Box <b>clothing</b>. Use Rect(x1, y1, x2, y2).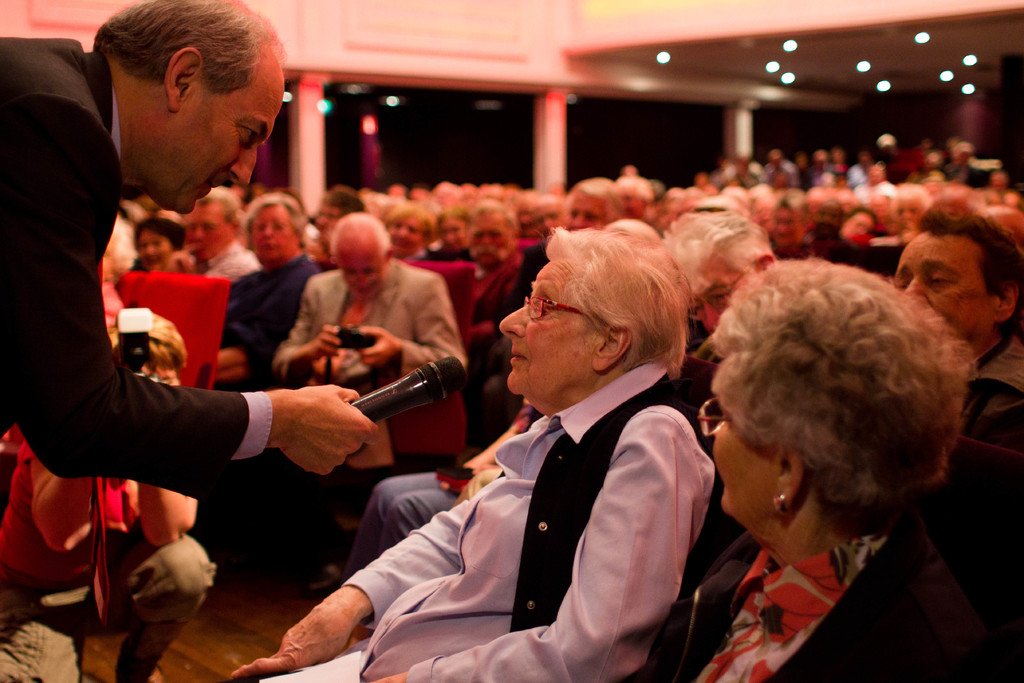
Rect(0, 35, 273, 512).
